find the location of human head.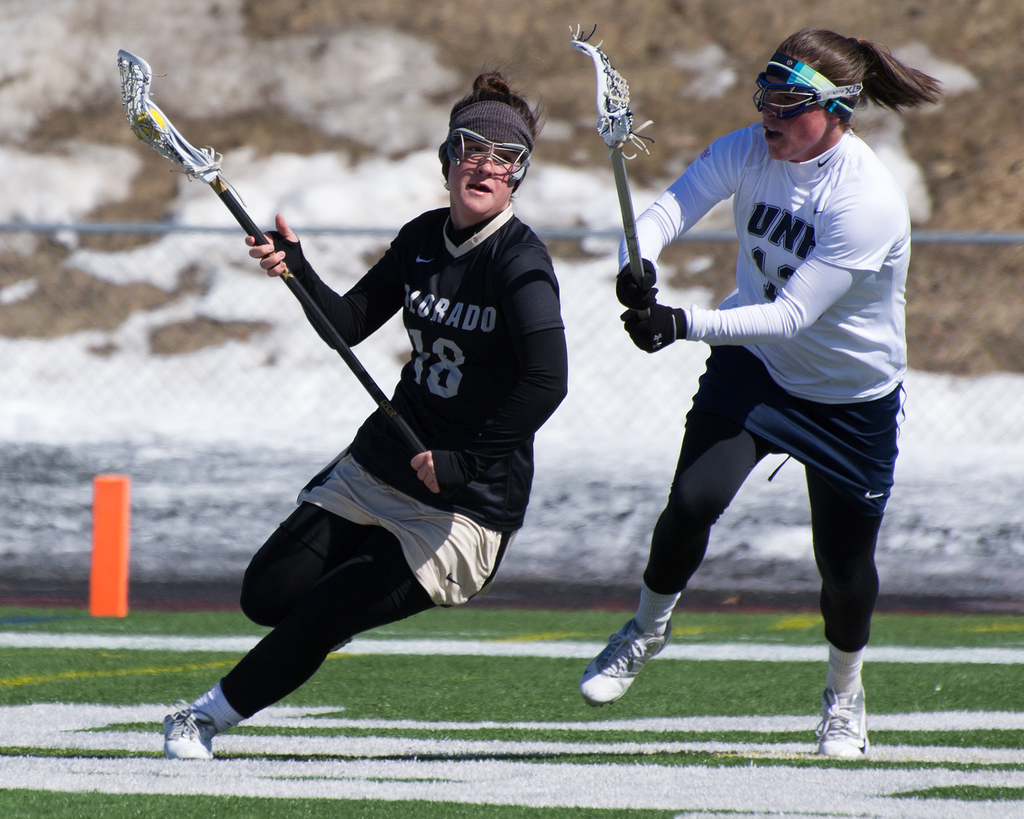
Location: [left=743, top=24, right=925, bottom=156].
